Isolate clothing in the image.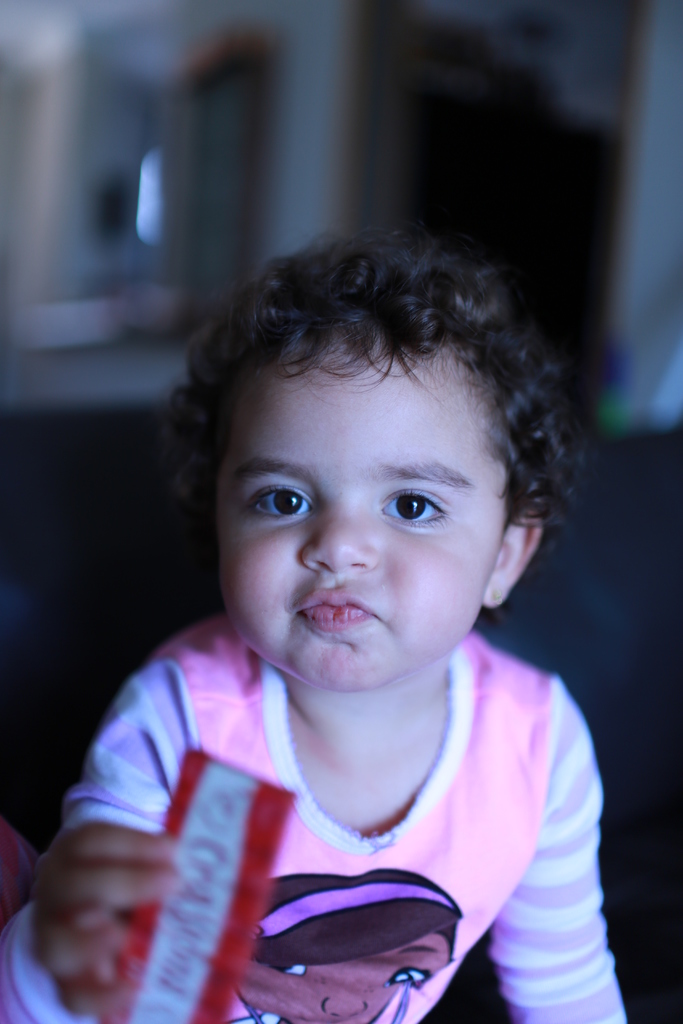
Isolated region: <box>0,623,640,1023</box>.
